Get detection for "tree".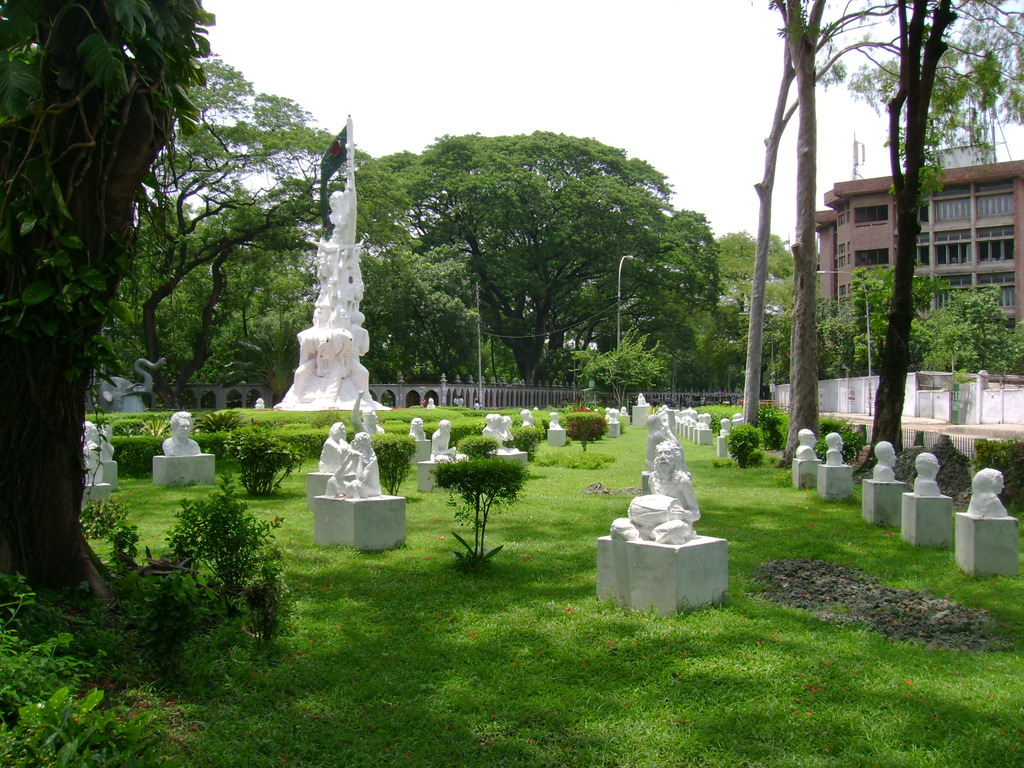
Detection: l=852, t=0, r=962, b=486.
